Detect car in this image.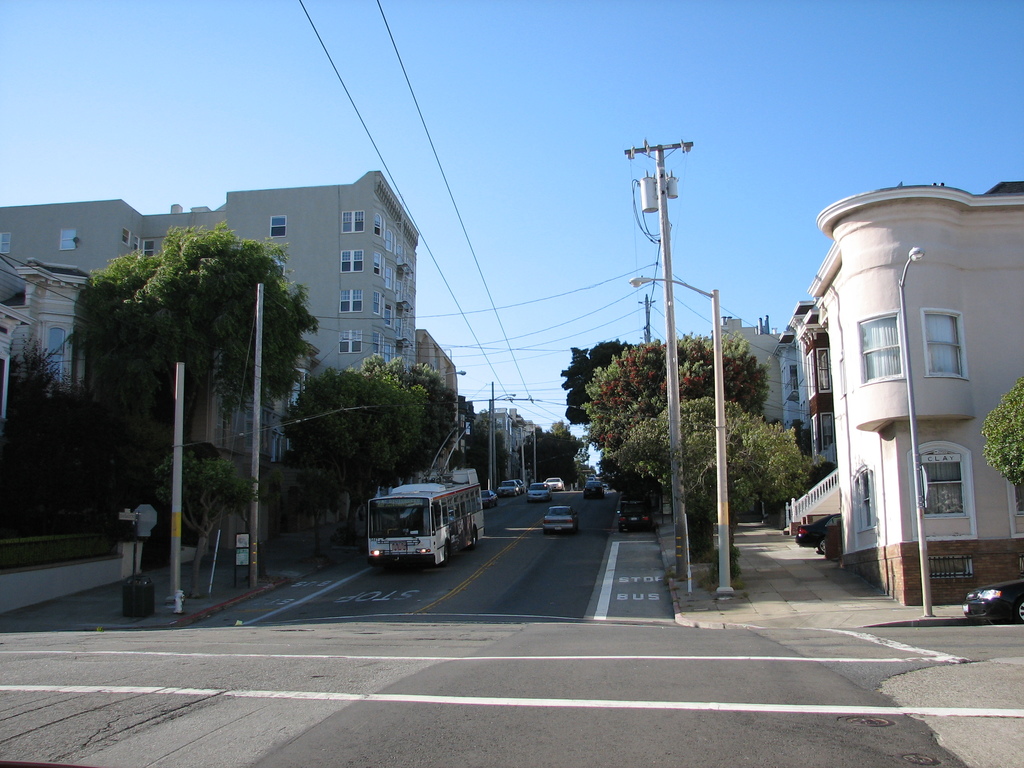
Detection: pyautogui.locateOnScreen(497, 480, 520, 496).
